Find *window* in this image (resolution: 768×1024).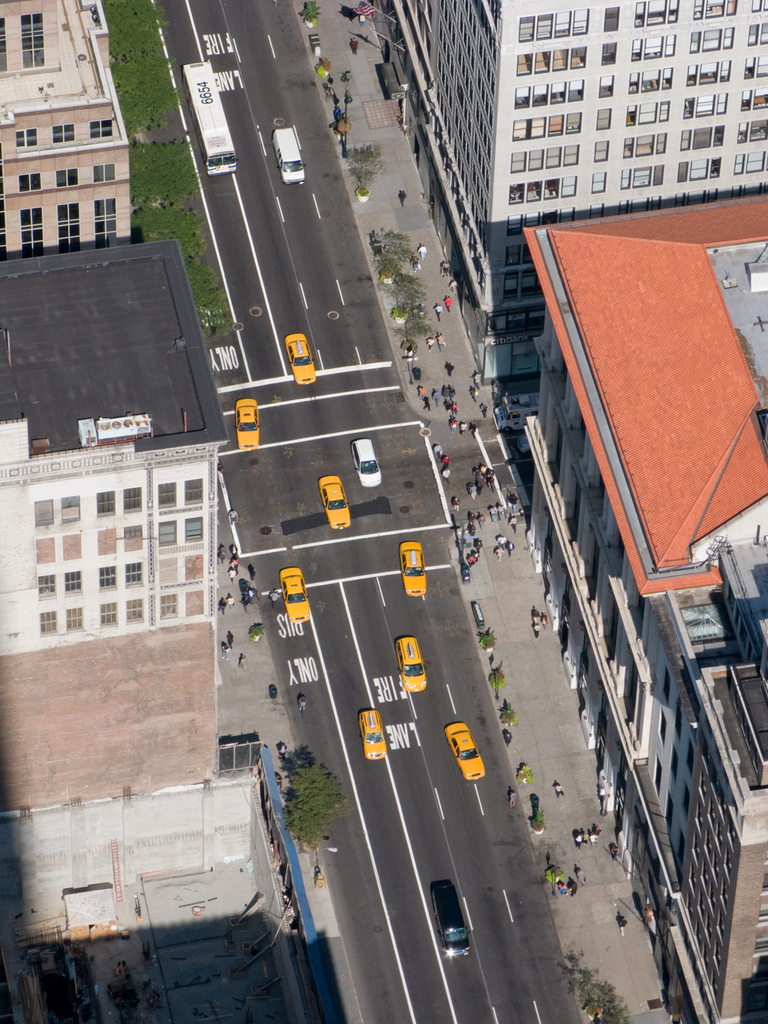
detection(158, 521, 174, 545).
